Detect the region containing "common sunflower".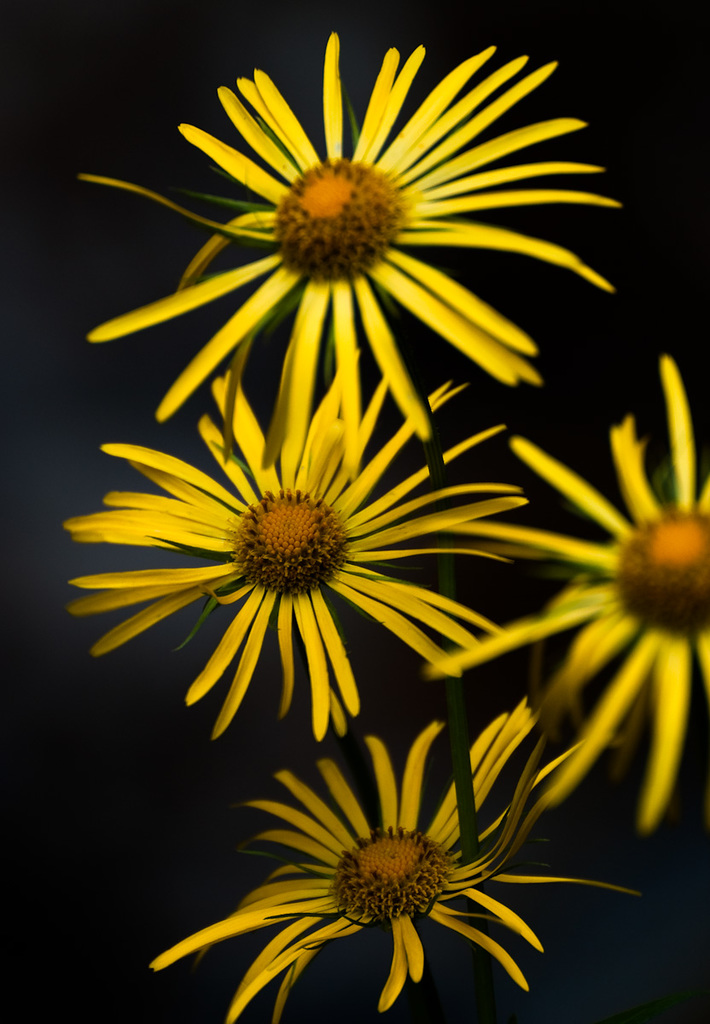
103 34 615 431.
